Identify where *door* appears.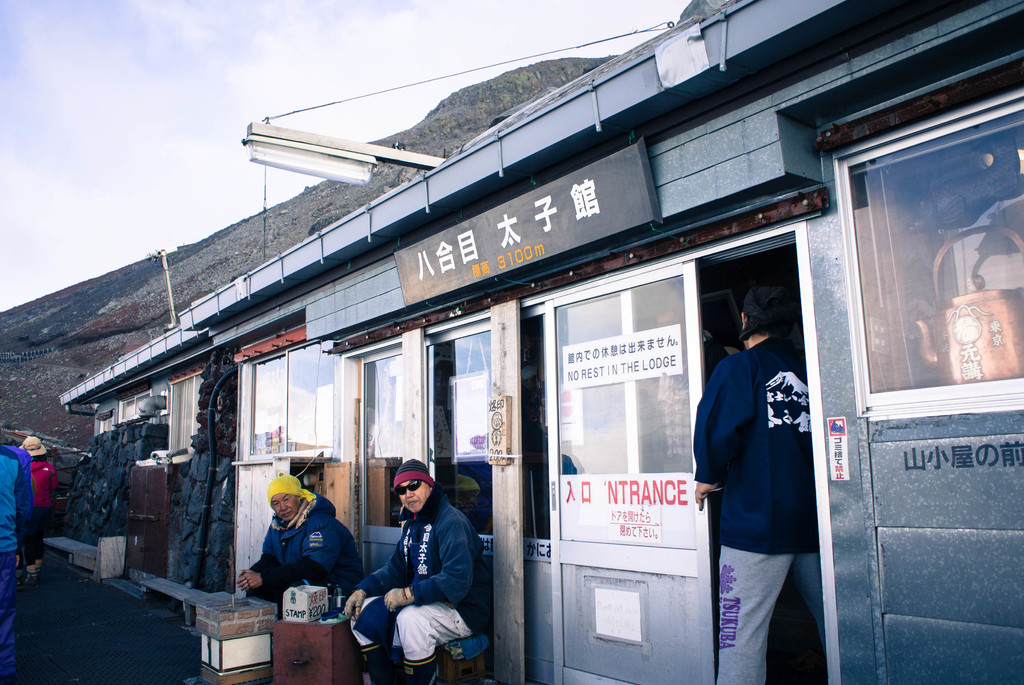
Appears at box(539, 266, 708, 684).
